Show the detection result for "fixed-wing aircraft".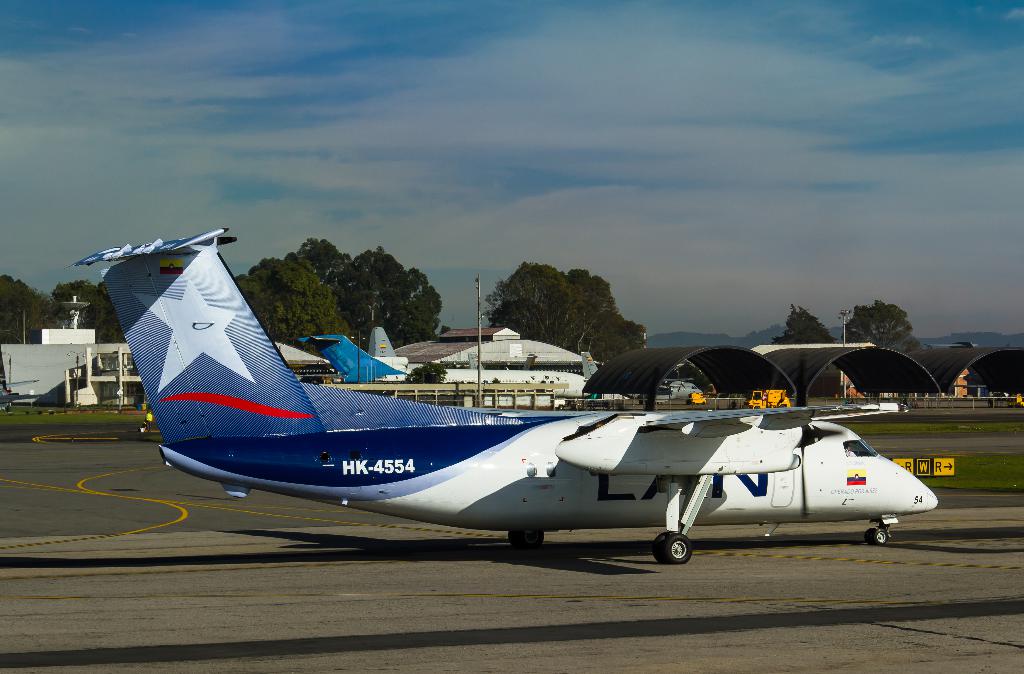
x1=366, y1=326, x2=395, y2=360.
